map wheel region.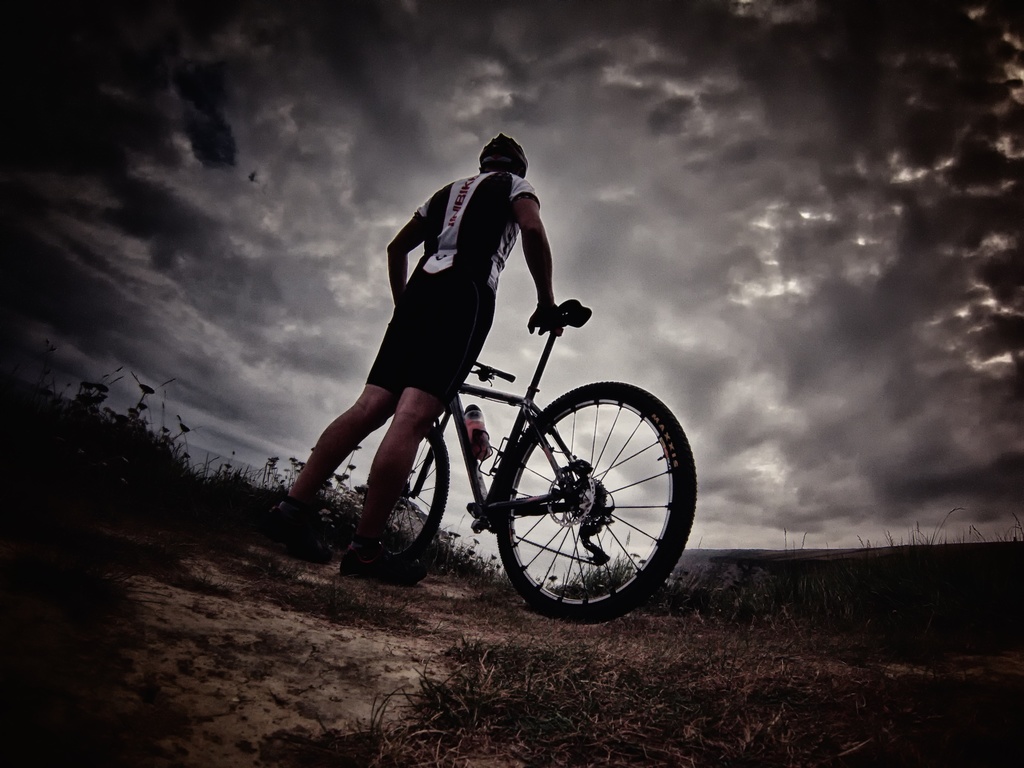
Mapped to bbox=(490, 368, 689, 611).
